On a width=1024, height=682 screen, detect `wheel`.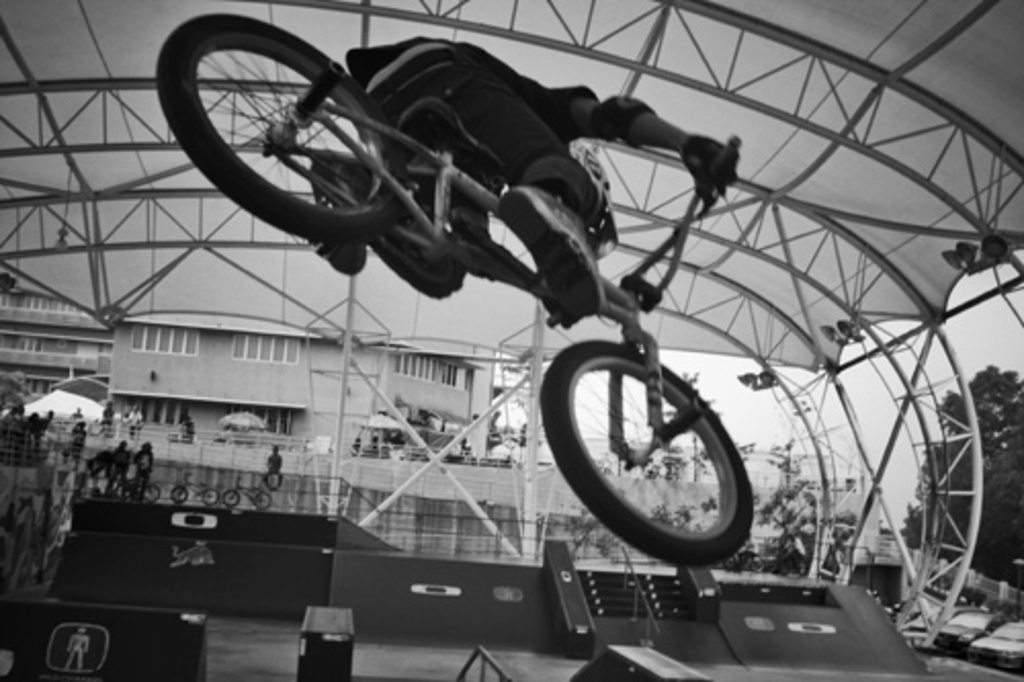
(x1=168, y1=483, x2=184, y2=498).
